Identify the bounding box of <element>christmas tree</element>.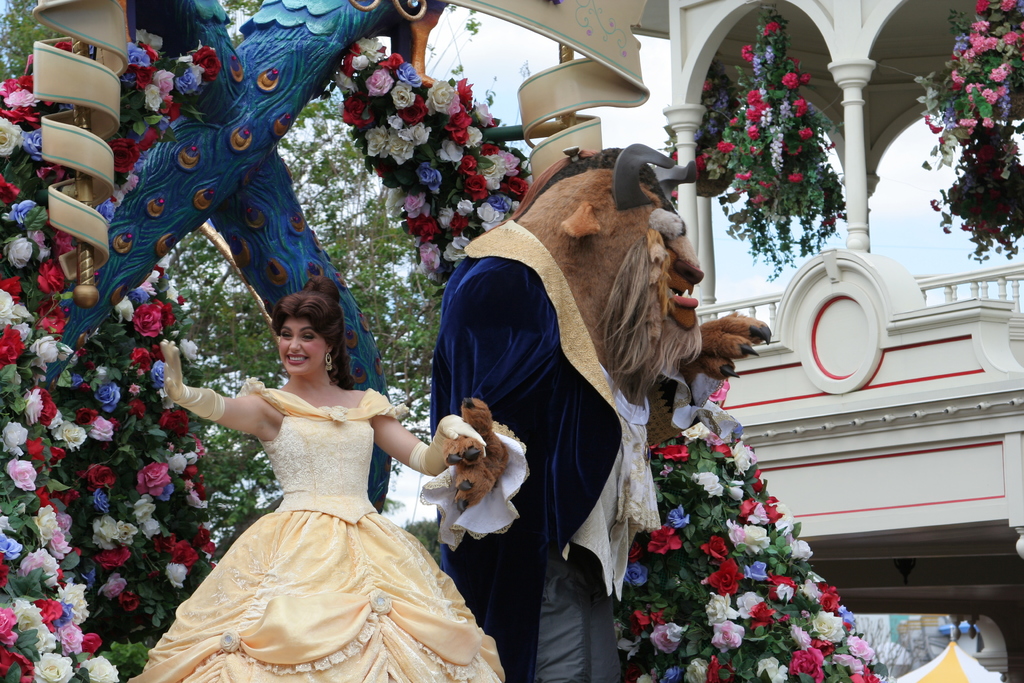
(left=607, top=386, right=889, bottom=682).
